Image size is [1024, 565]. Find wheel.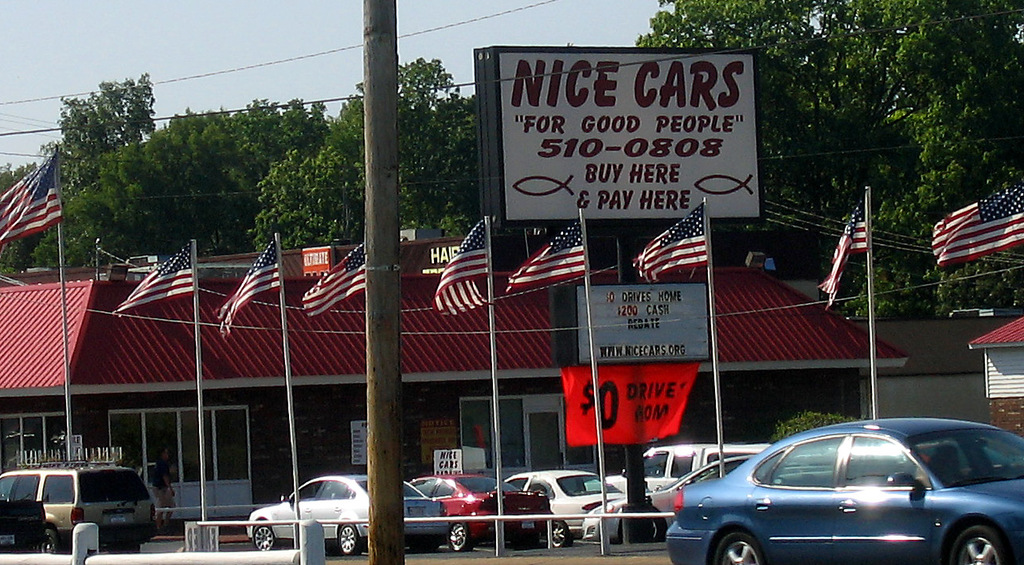
{"x1": 444, "y1": 520, "x2": 472, "y2": 550}.
